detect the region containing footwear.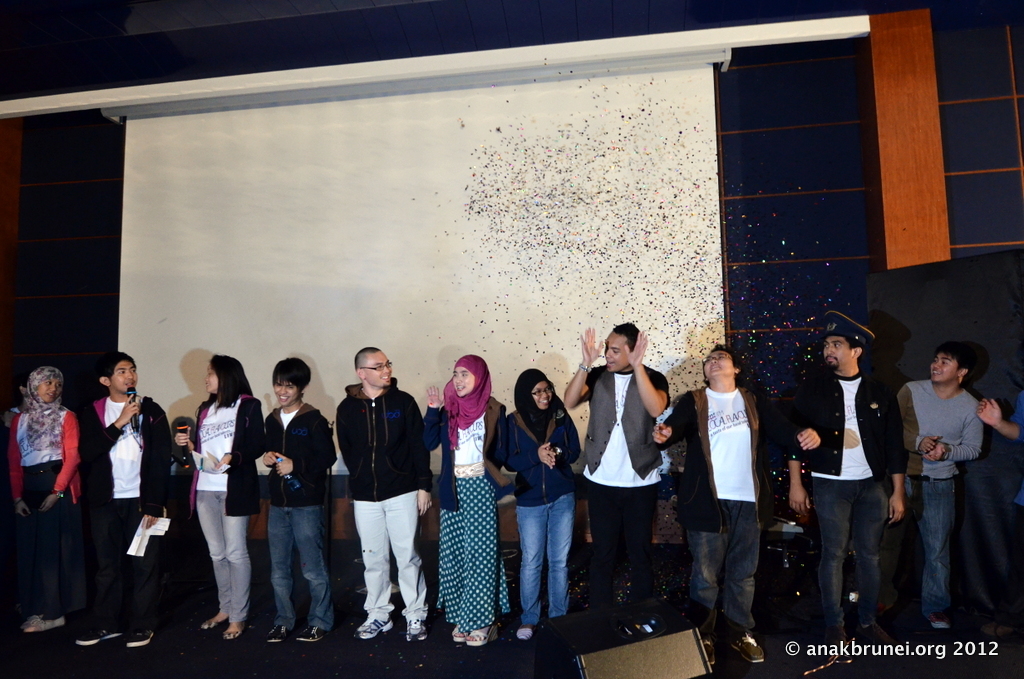
Rect(825, 615, 846, 651).
